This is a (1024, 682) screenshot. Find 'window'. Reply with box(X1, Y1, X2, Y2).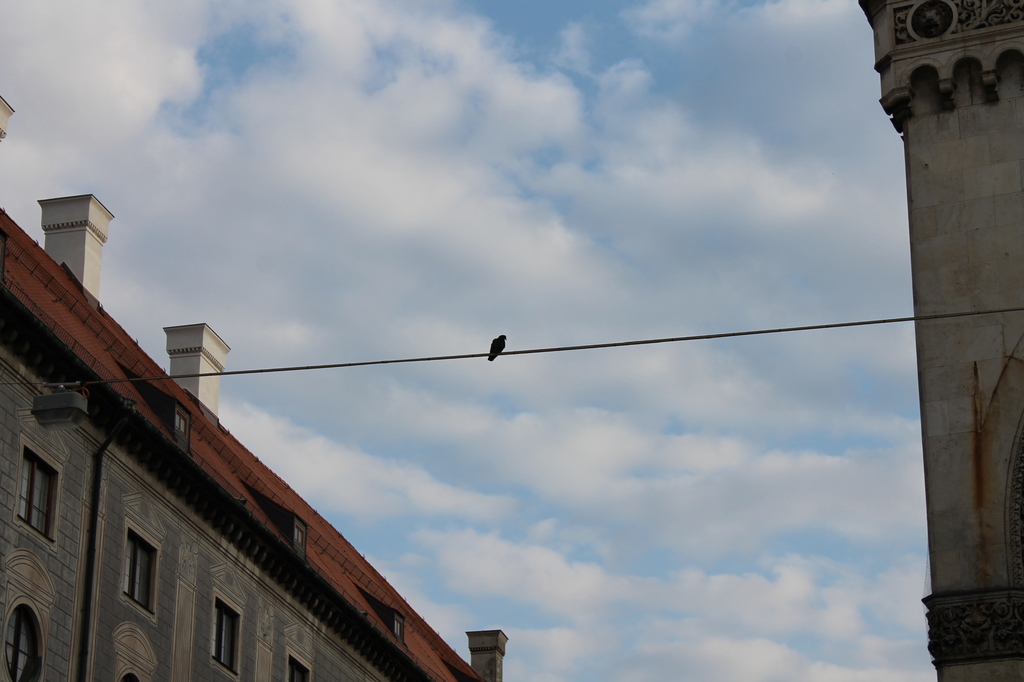
box(206, 589, 245, 674).
